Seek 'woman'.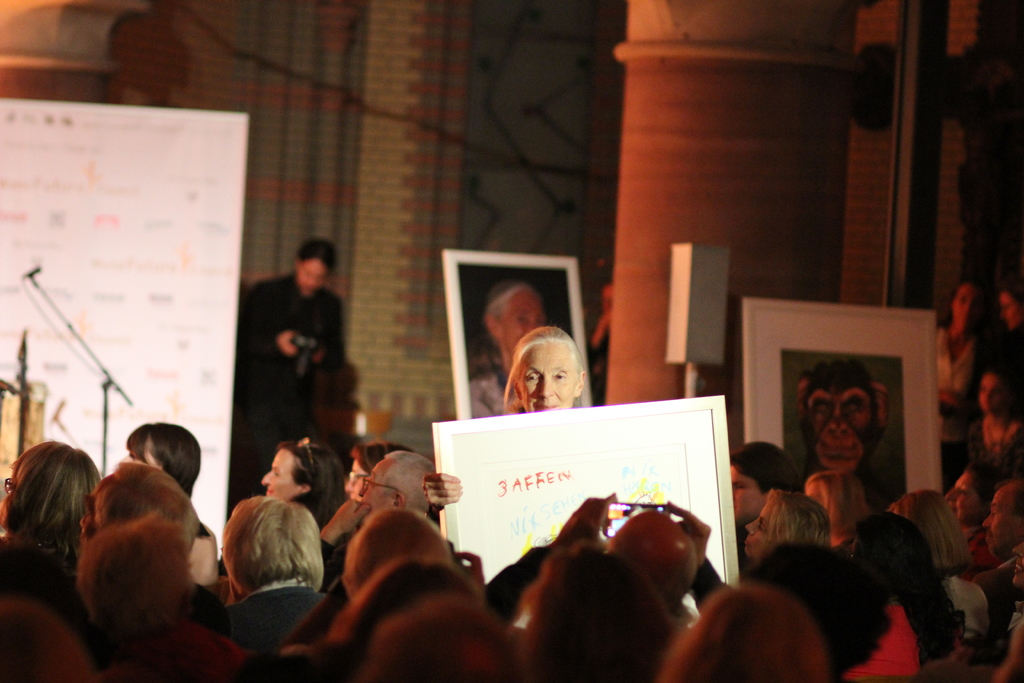
(x1=465, y1=278, x2=577, y2=420).
